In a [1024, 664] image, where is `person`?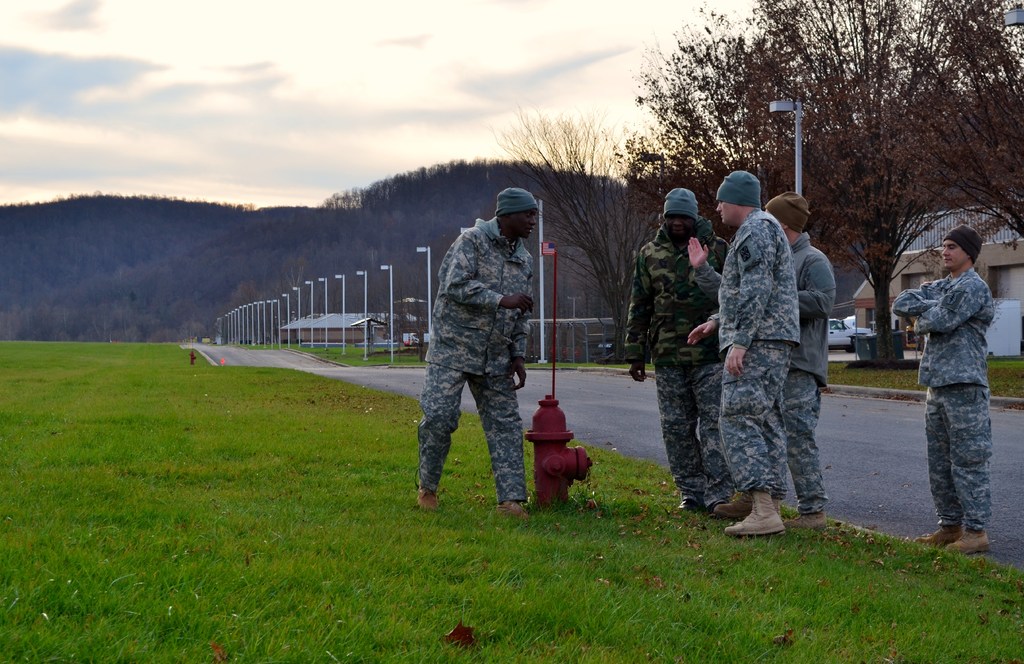
bbox=(685, 161, 804, 535).
